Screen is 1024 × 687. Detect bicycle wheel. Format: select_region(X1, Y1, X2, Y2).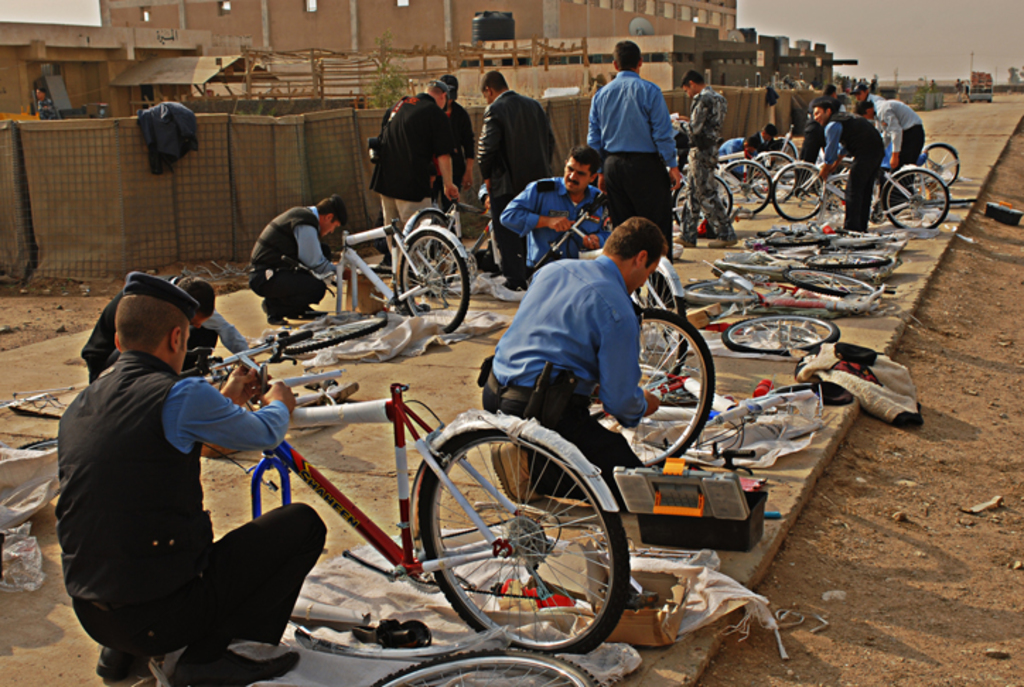
select_region(673, 172, 730, 230).
